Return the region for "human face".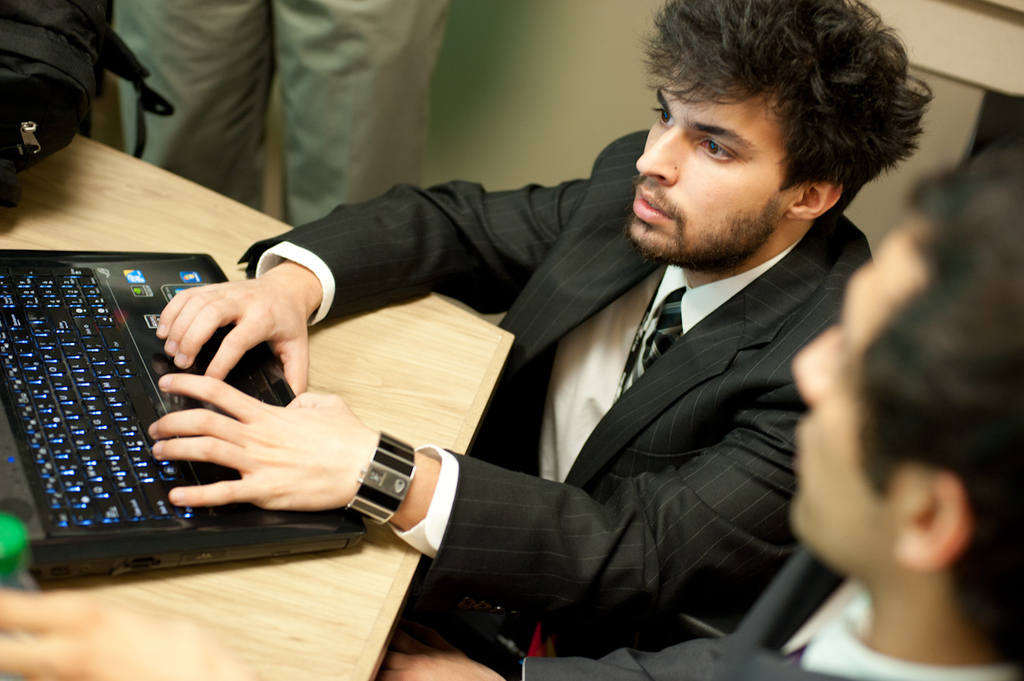
left=624, top=63, right=799, bottom=267.
